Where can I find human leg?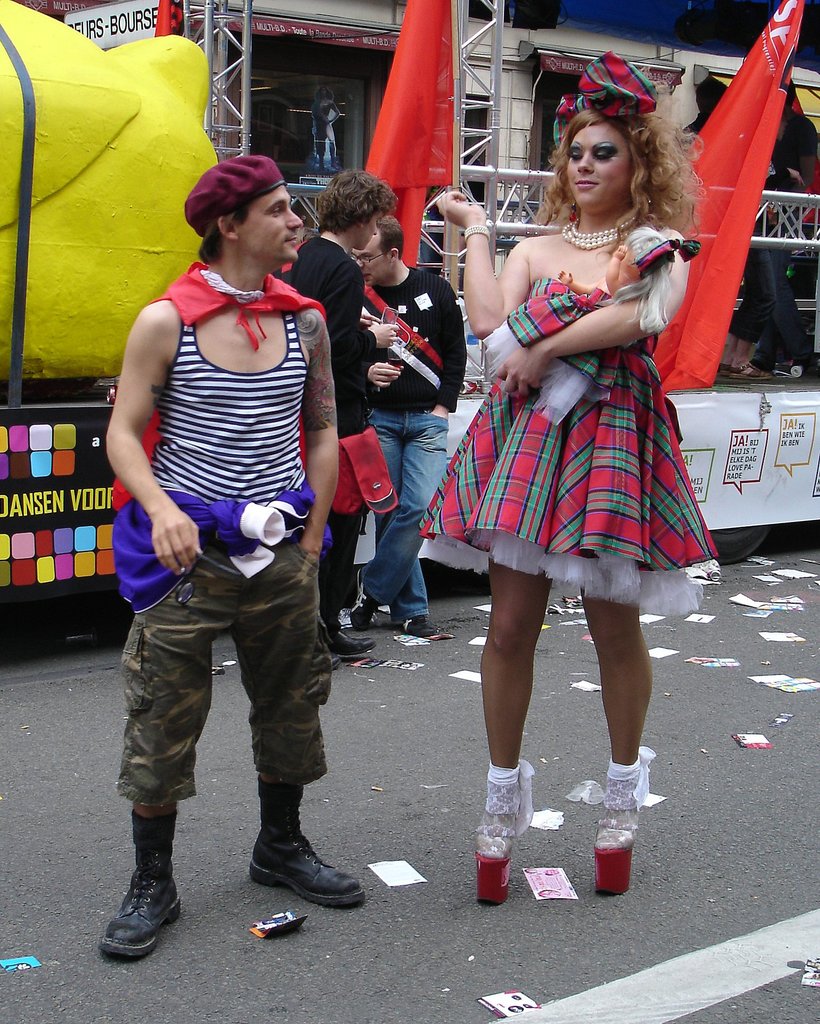
You can find it at rect(567, 383, 654, 849).
